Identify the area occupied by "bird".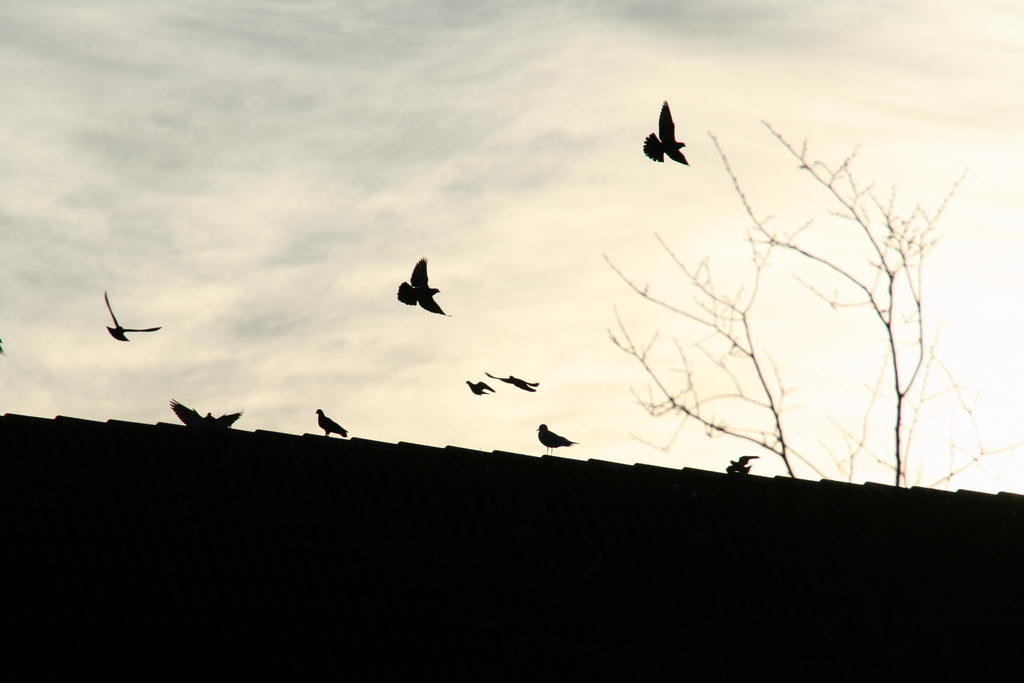
Area: (166, 406, 245, 432).
